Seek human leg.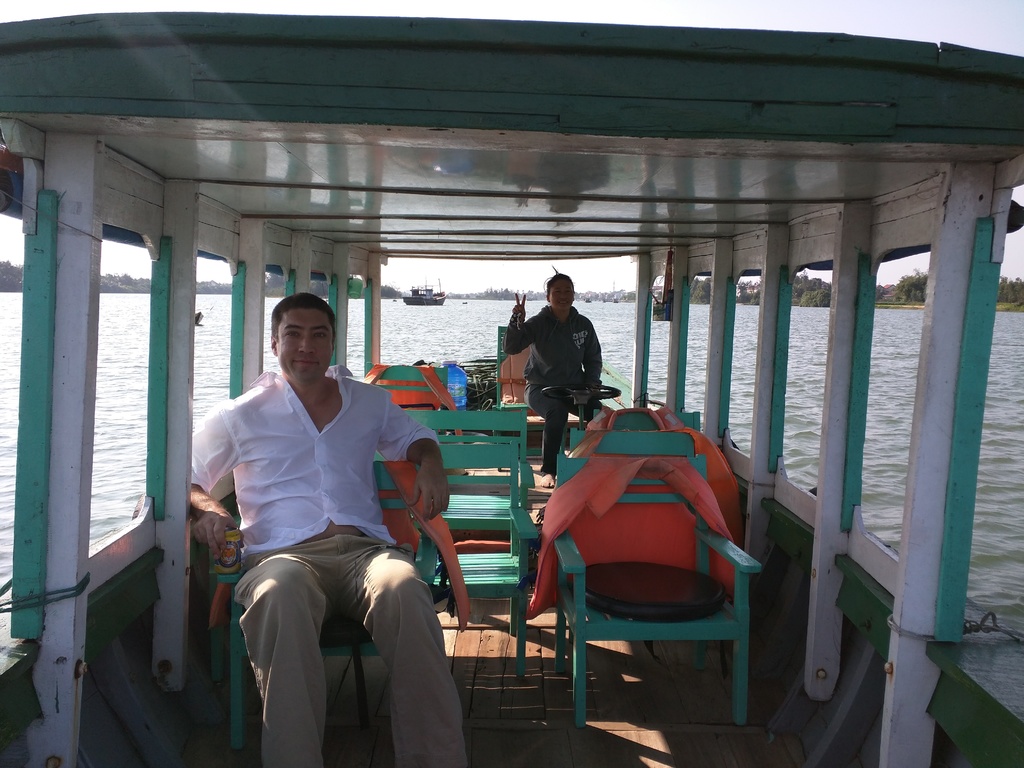
left=337, top=534, right=463, bottom=767.
